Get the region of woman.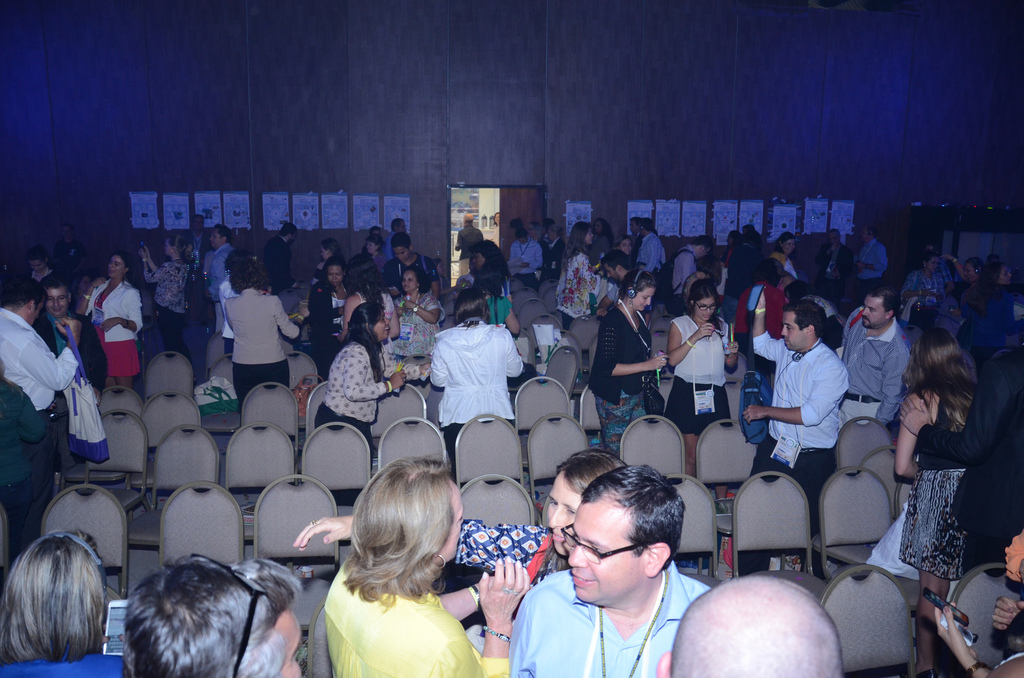
[291,440,627,620].
